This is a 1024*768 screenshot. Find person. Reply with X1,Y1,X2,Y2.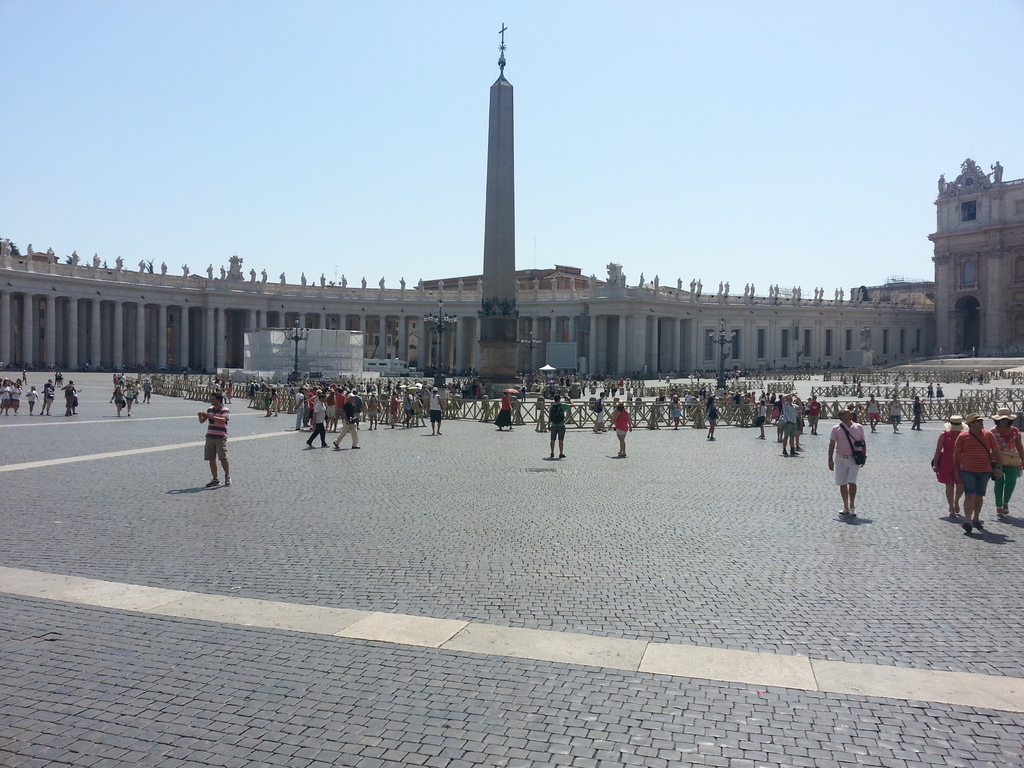
546,396,572,460.
